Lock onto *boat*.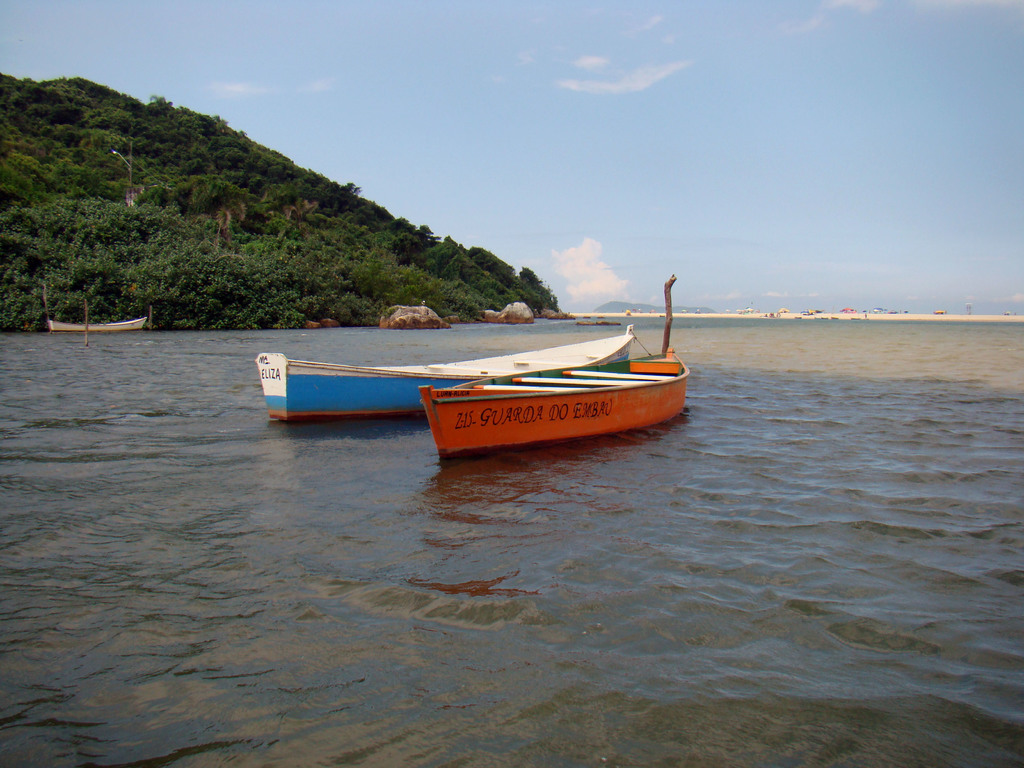
Locked: box=[252, 319, 657, 425].
